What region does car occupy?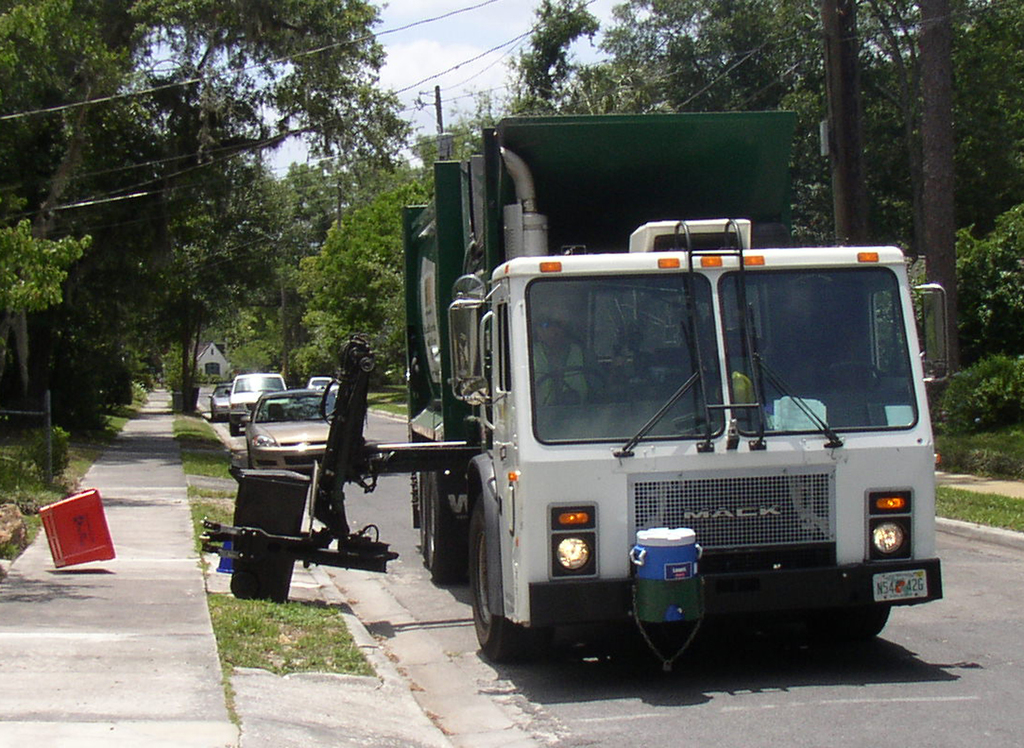
(x1=228, y1=373, x2=292, y2=434).
